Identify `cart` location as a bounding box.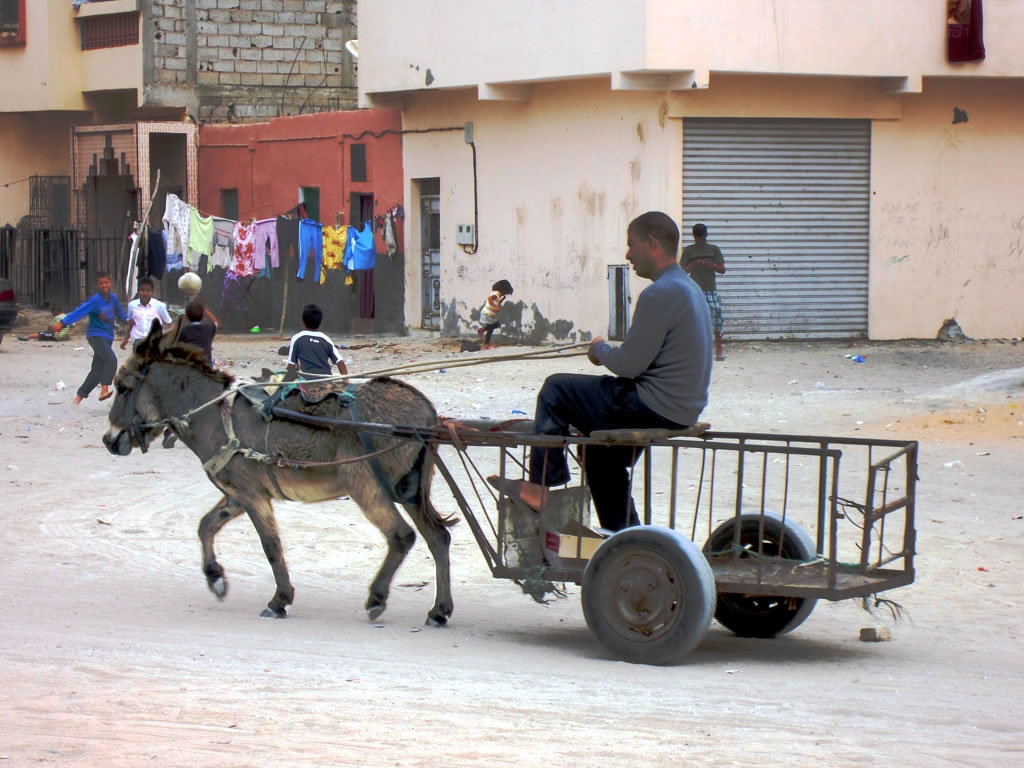
region(266, 404, 918, 668).
